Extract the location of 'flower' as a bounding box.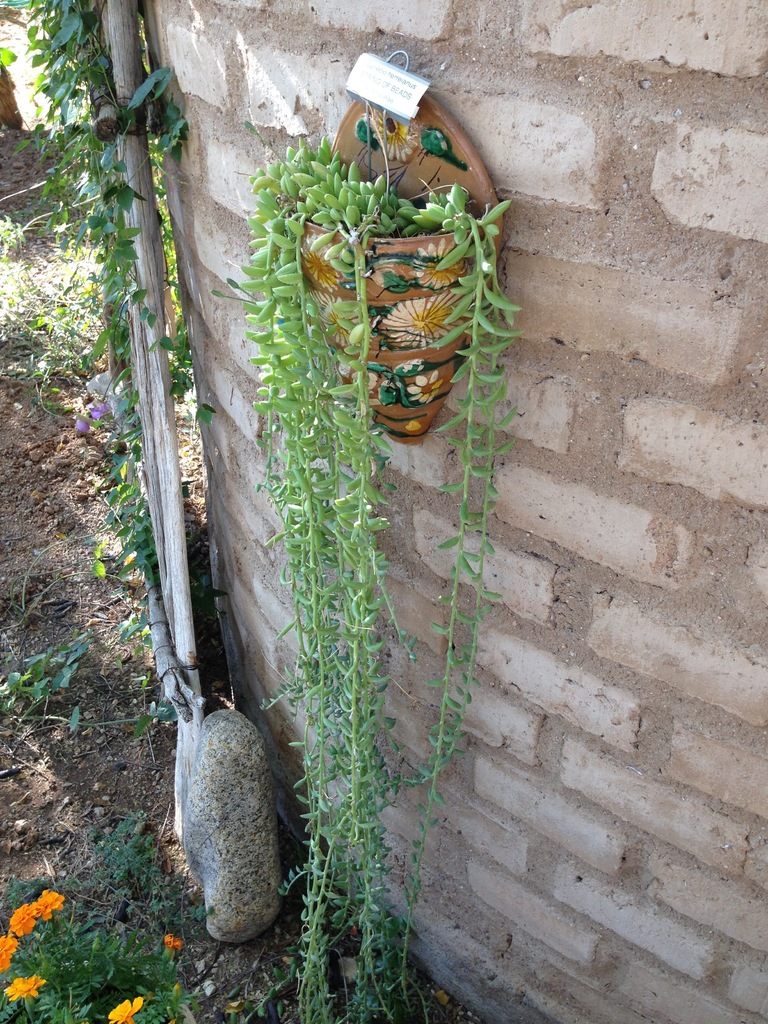
[left=0, top=973, right=49, bottom=1006].
